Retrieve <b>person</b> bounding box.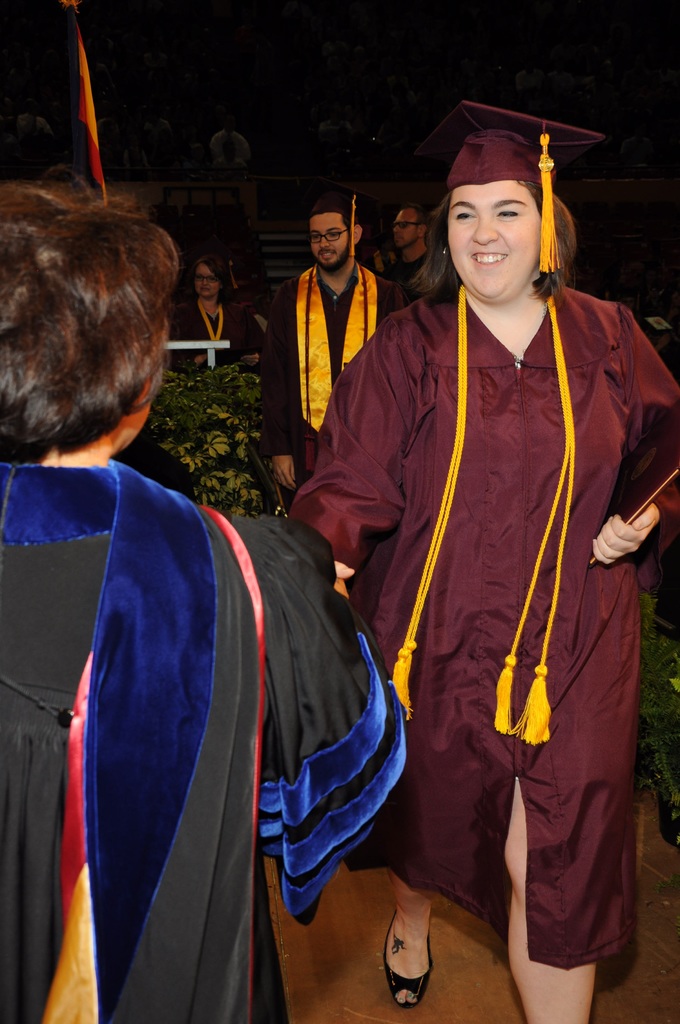
Bounding box: (left=171, top=252, right=262, bottom=376).
